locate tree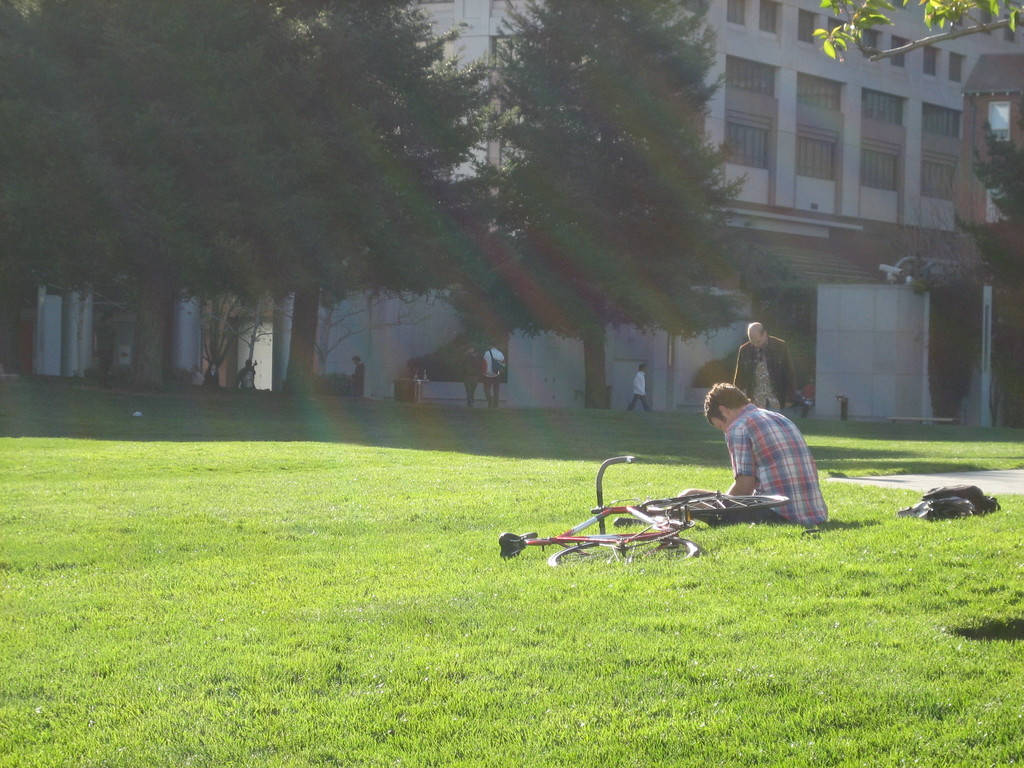
Rect(804, 0, 1023, 45)
